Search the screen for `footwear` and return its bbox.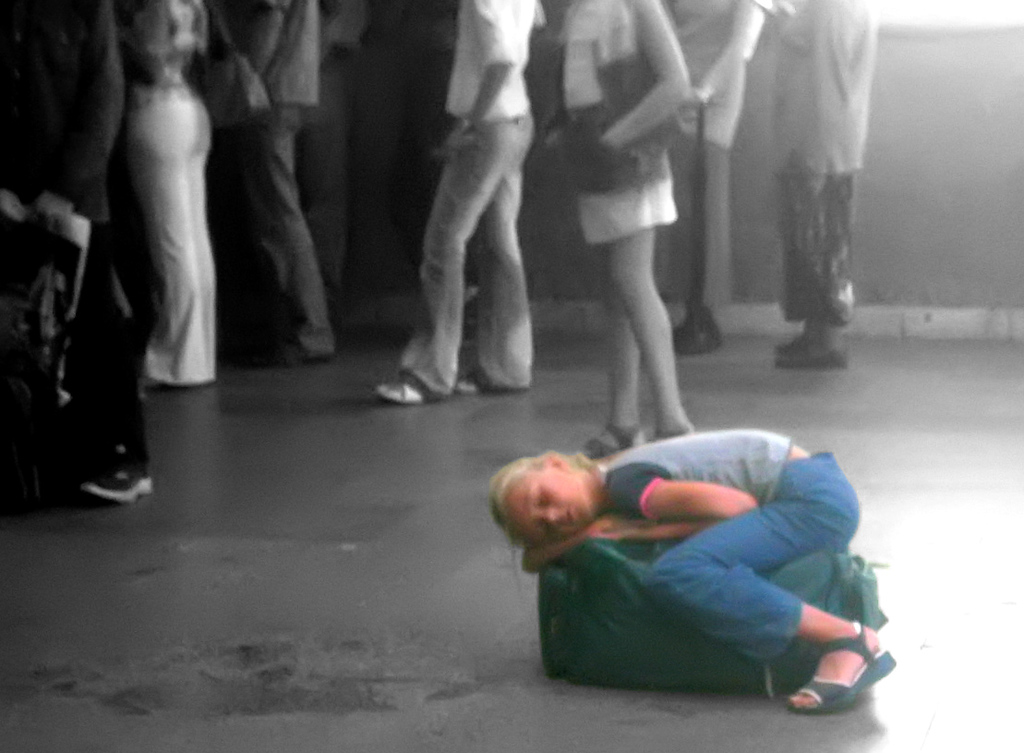
Found: (x1=79, y1=458, x2=159, y2=502).
